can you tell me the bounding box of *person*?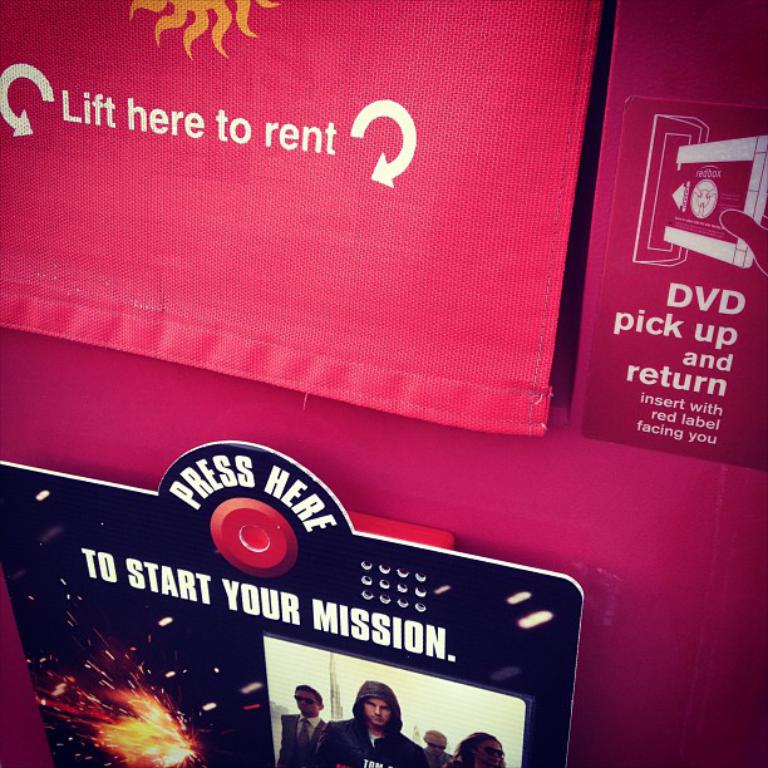
(458, 733, 504, 767).
